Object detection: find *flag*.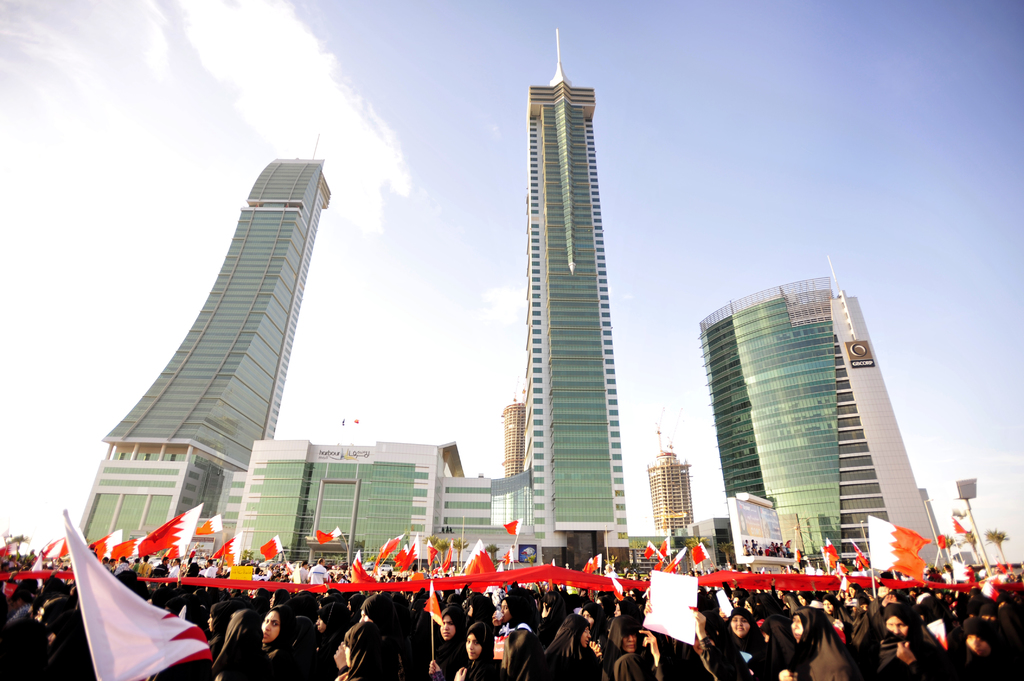
[left=500, top=519, right=520, bottom=538].
